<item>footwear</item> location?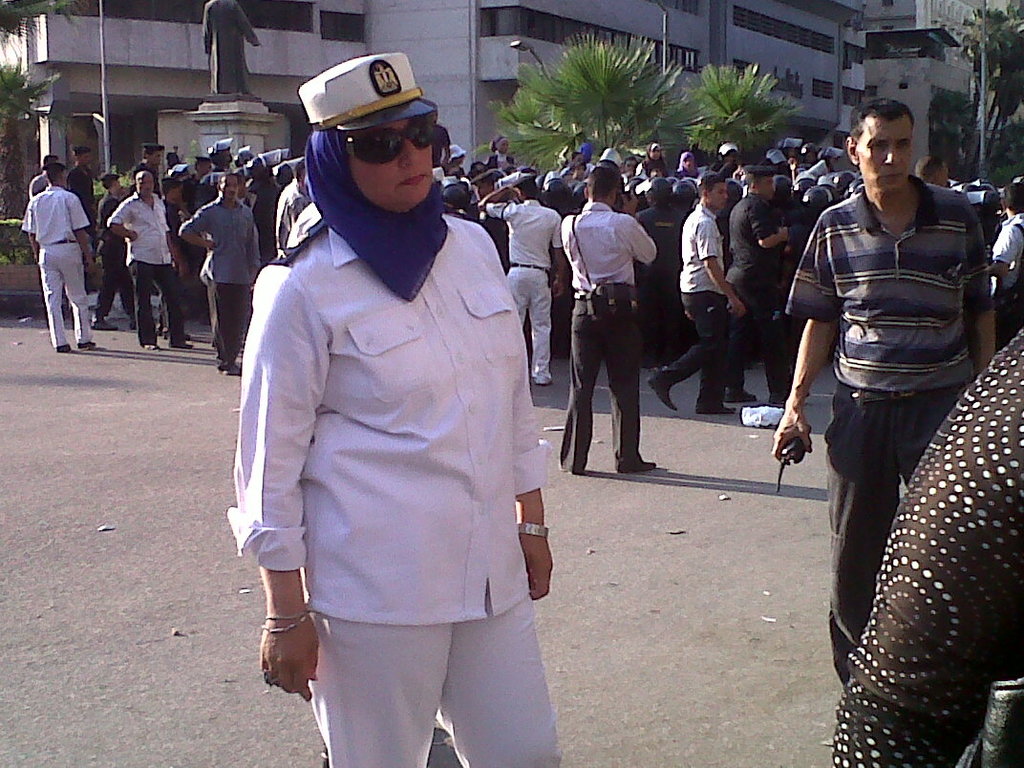
box=[77, 347, 97, 348]
